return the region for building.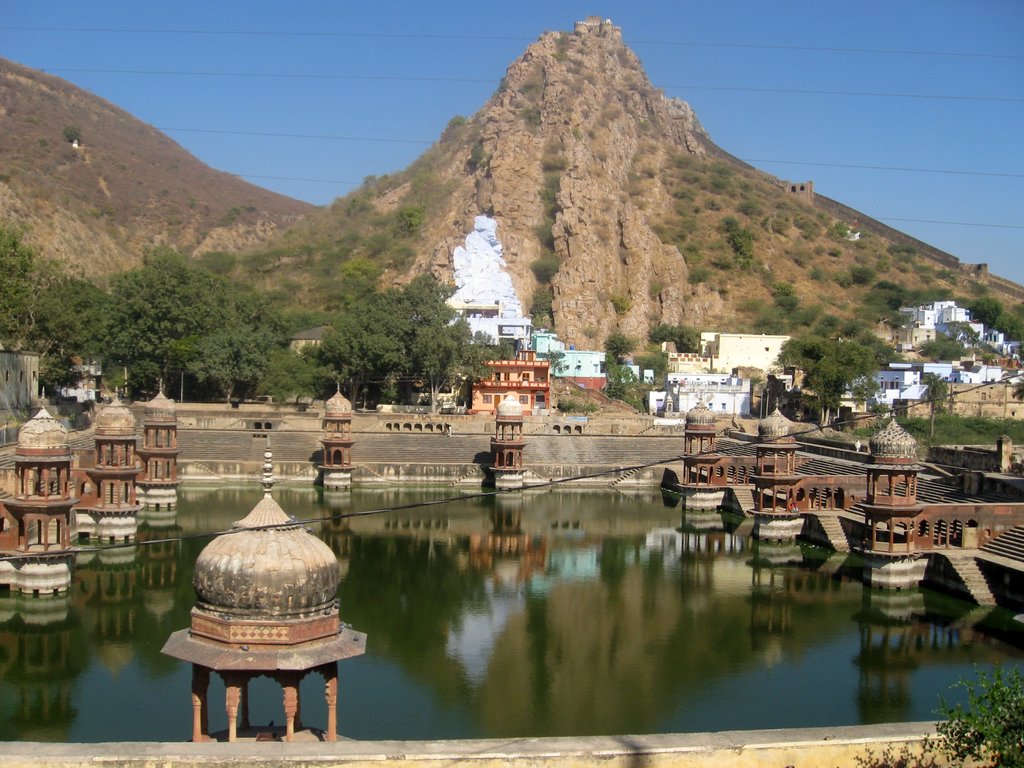
x1=0 y1=348 x2=39 y2=408.
